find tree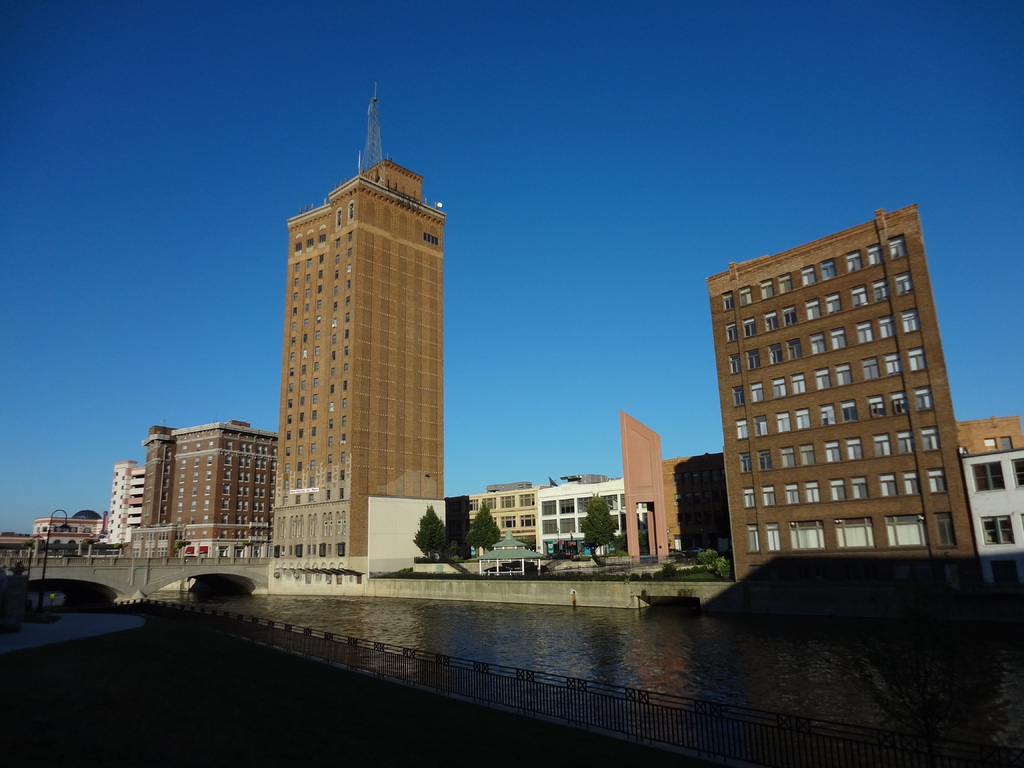
l=581, t=500, r=614, b=556
